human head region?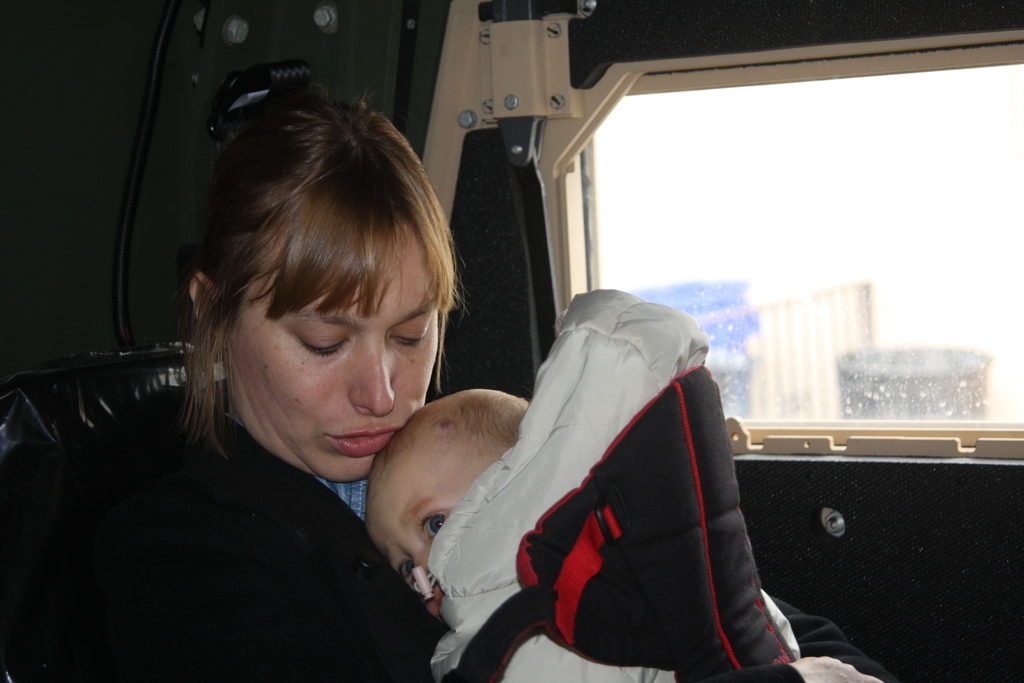
bbox(367, 387, 529, 616)
